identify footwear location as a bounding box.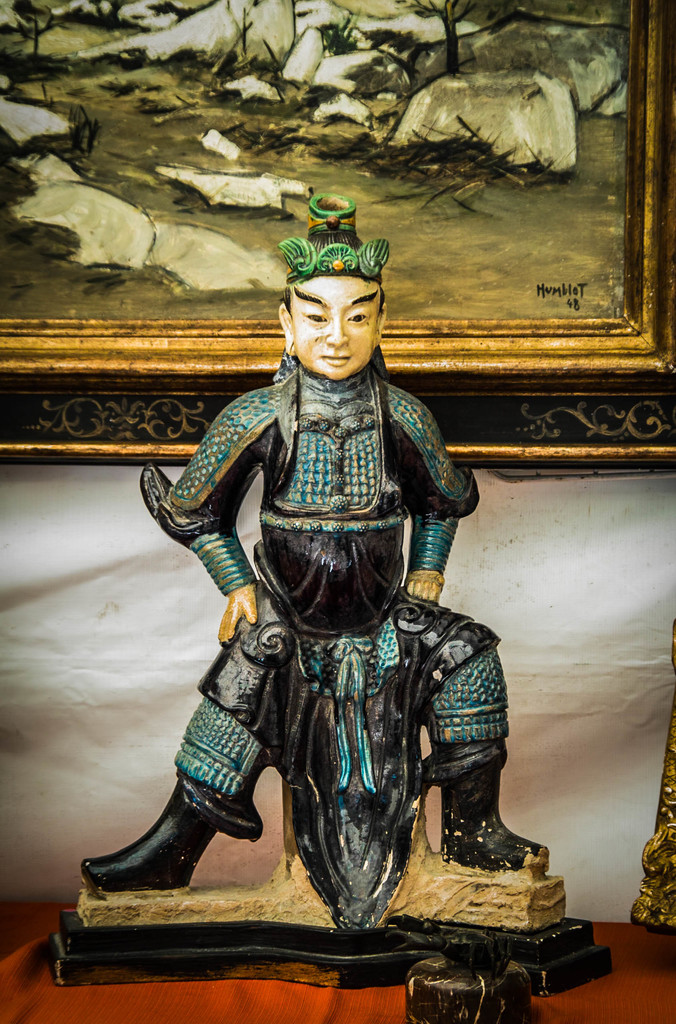
box(77, 754, 263, 906).
